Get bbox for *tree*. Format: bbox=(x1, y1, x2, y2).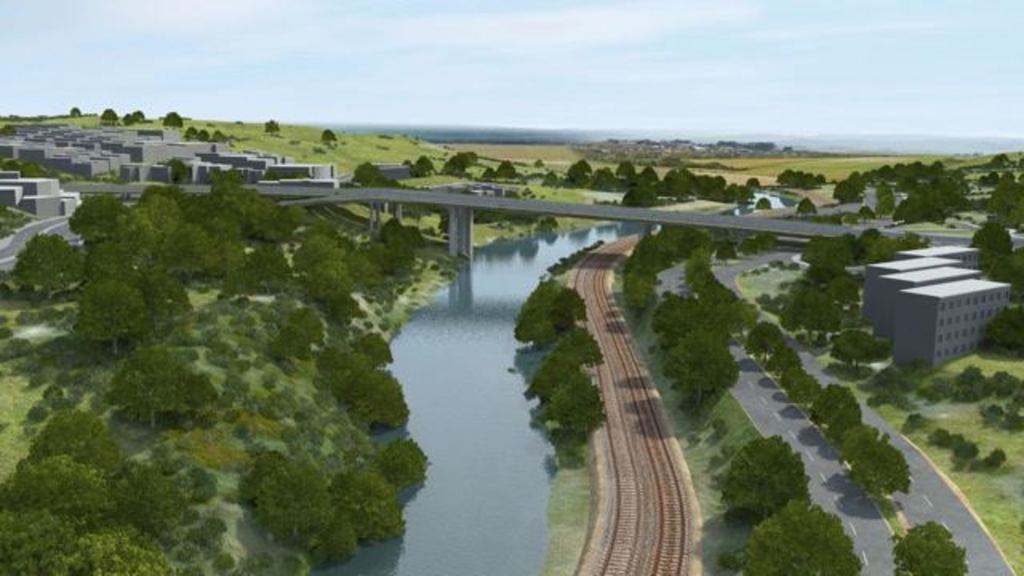
bbox=(322, 126, 341, 144).
